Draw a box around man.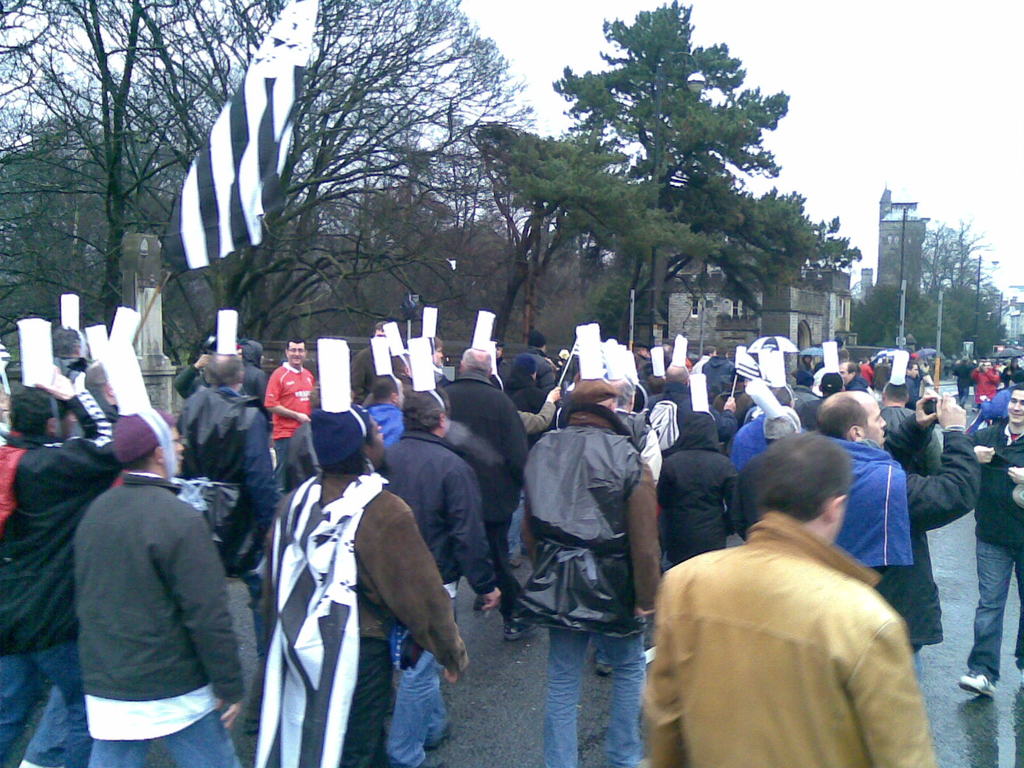
(818,372,851,397).
